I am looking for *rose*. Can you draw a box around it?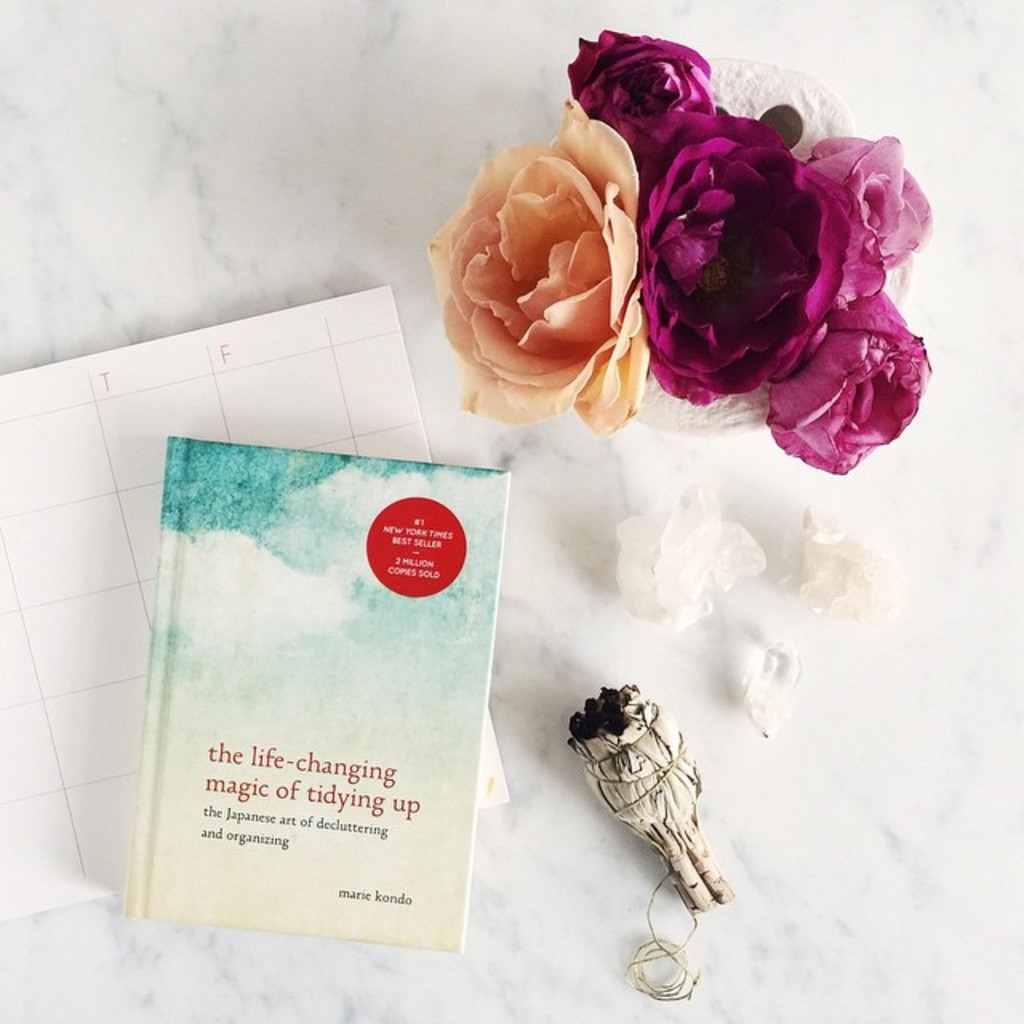
Sure, the bounding box is (left=637, top=106, right=883, bottom=408).
